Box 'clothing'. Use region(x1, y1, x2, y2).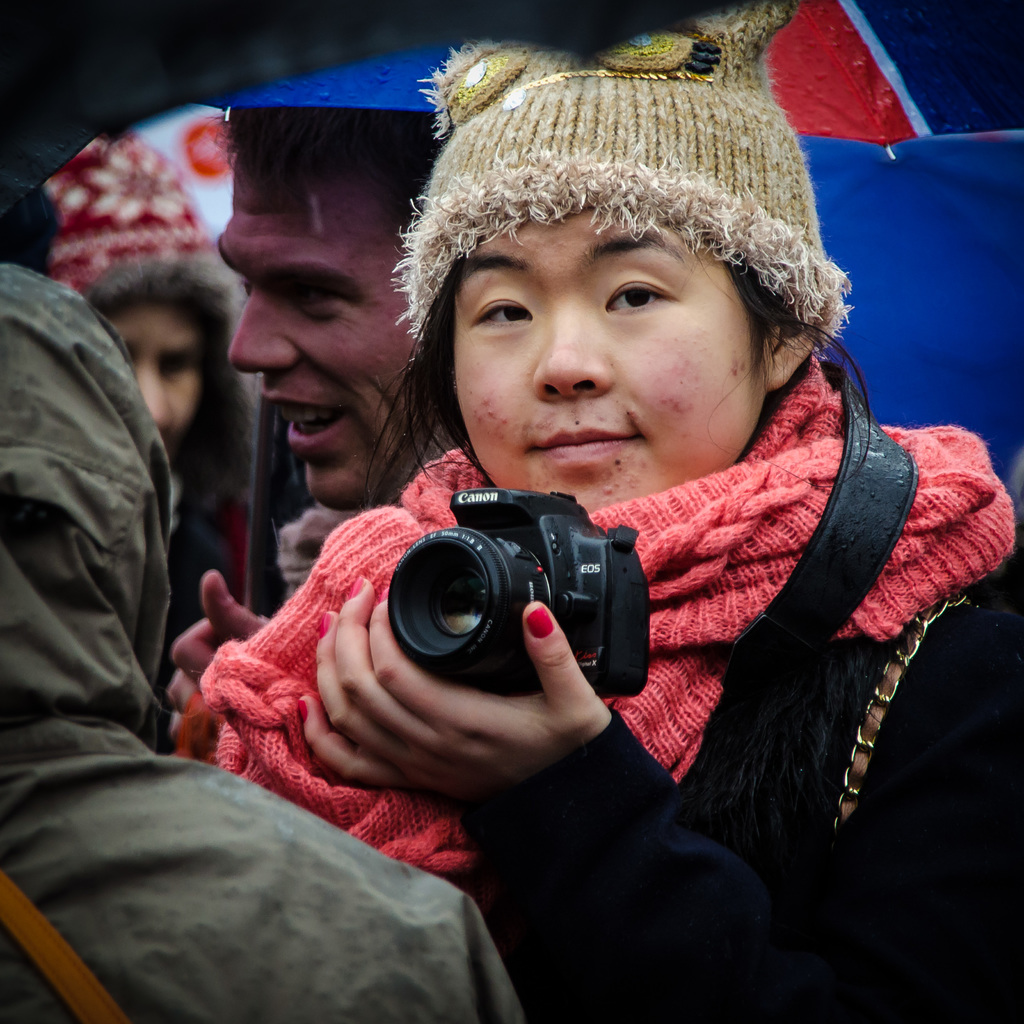
region(0, 258, 527, 1023).
